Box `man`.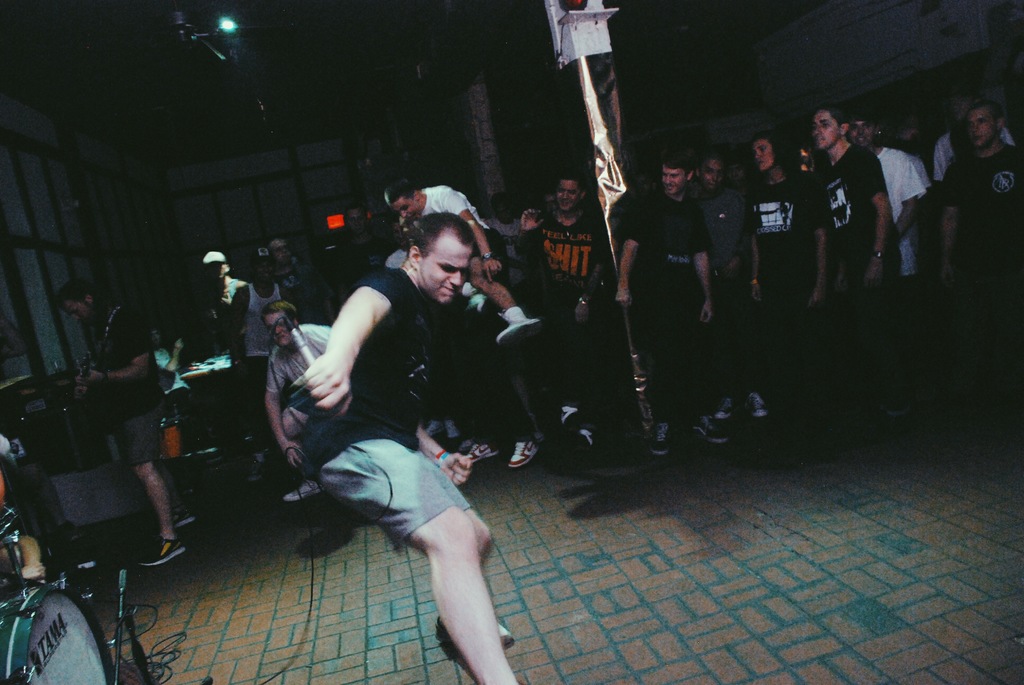
[x1=808, y1=105, x2=900, y2=303].
